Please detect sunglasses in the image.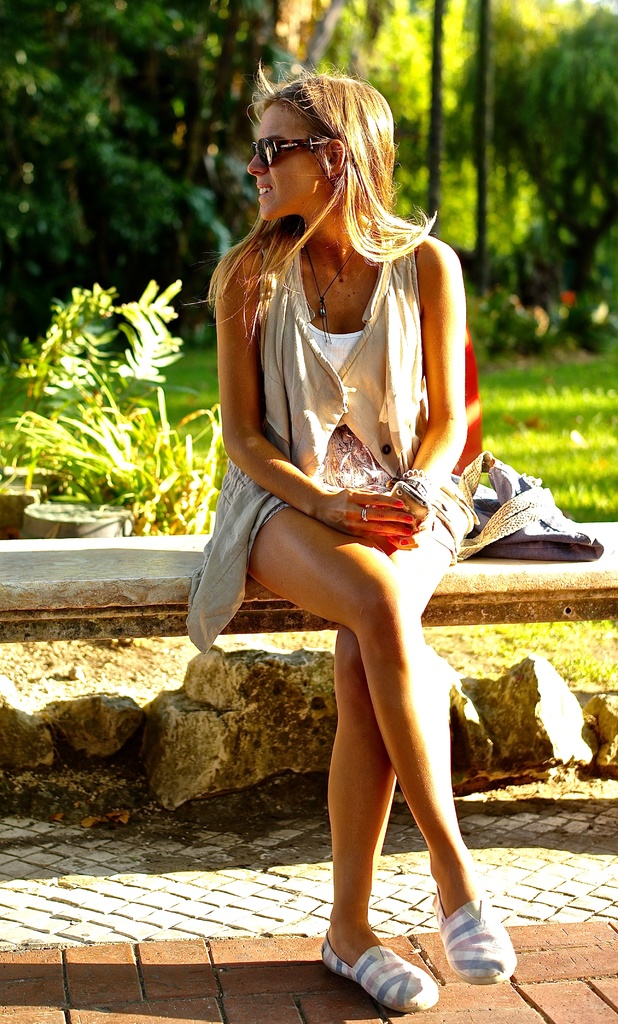
<bbox>253, 133, 326, 166</bbox>.
